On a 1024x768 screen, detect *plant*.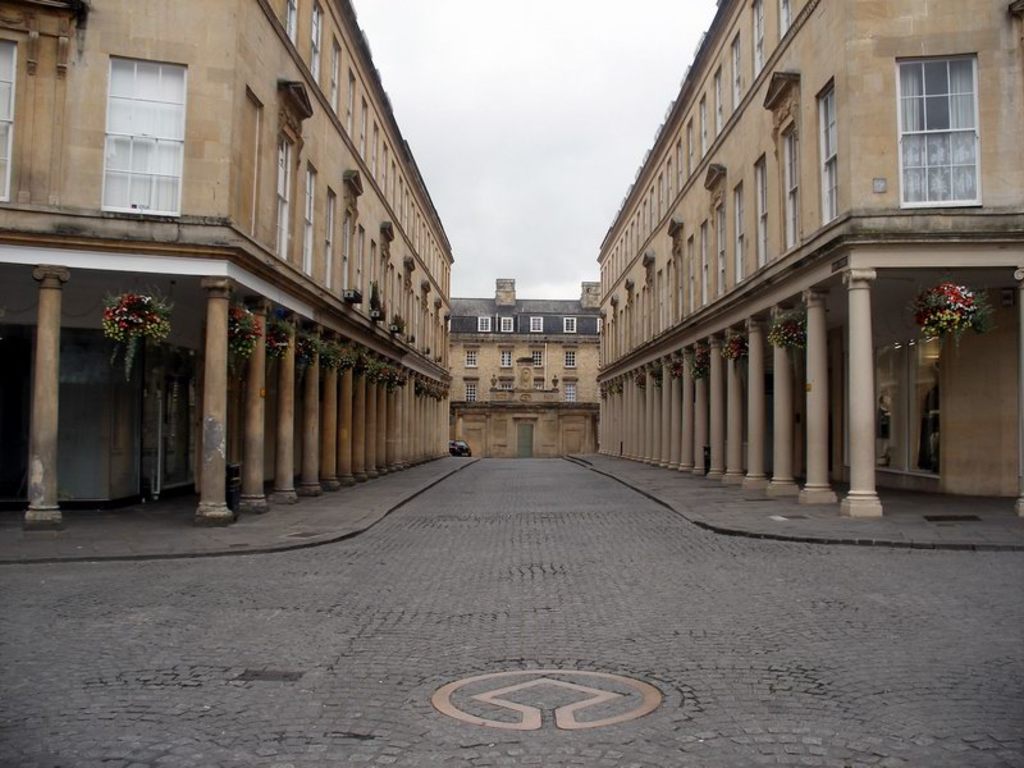
{"left": 361, "top": 348, "right": 406, "bottom": 392}.
